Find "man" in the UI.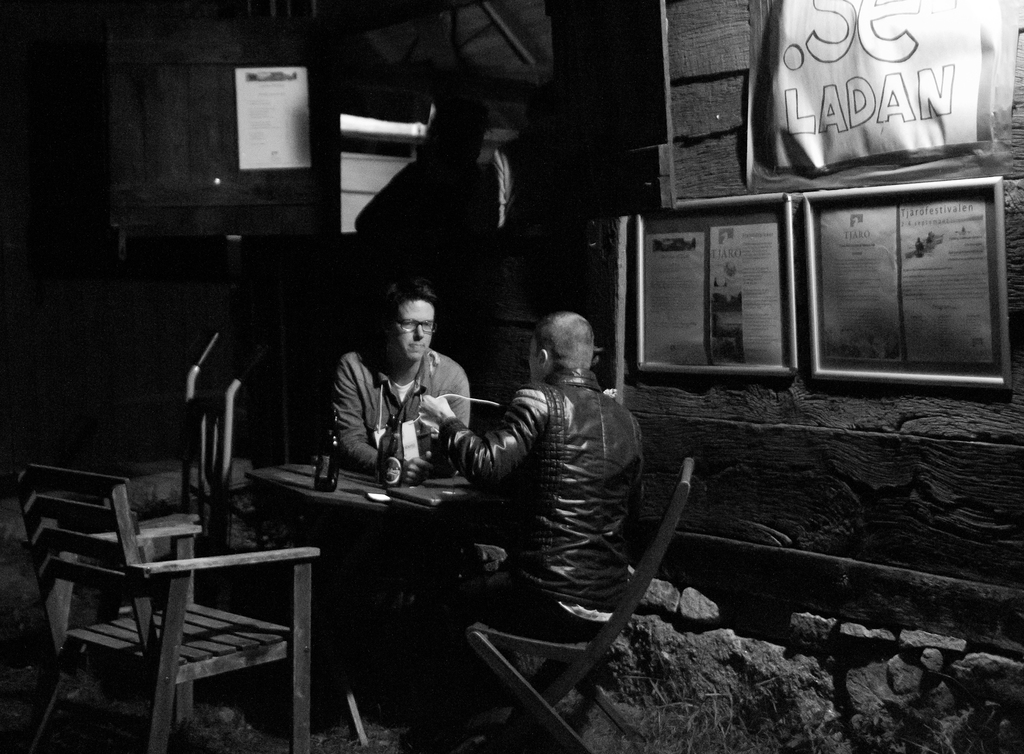
UI element at box(329, 278, 464, 486).
